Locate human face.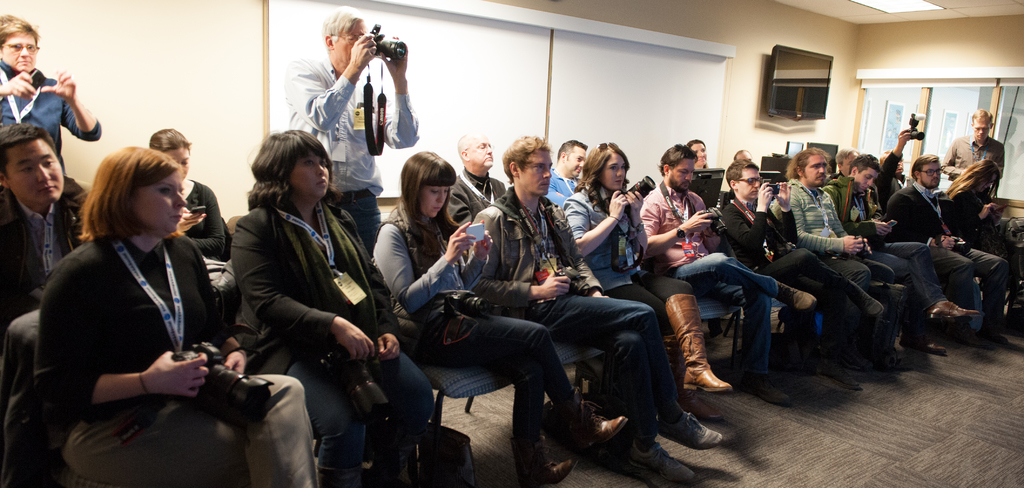
Bounding box: Rect(564, 144, 586, 178).
